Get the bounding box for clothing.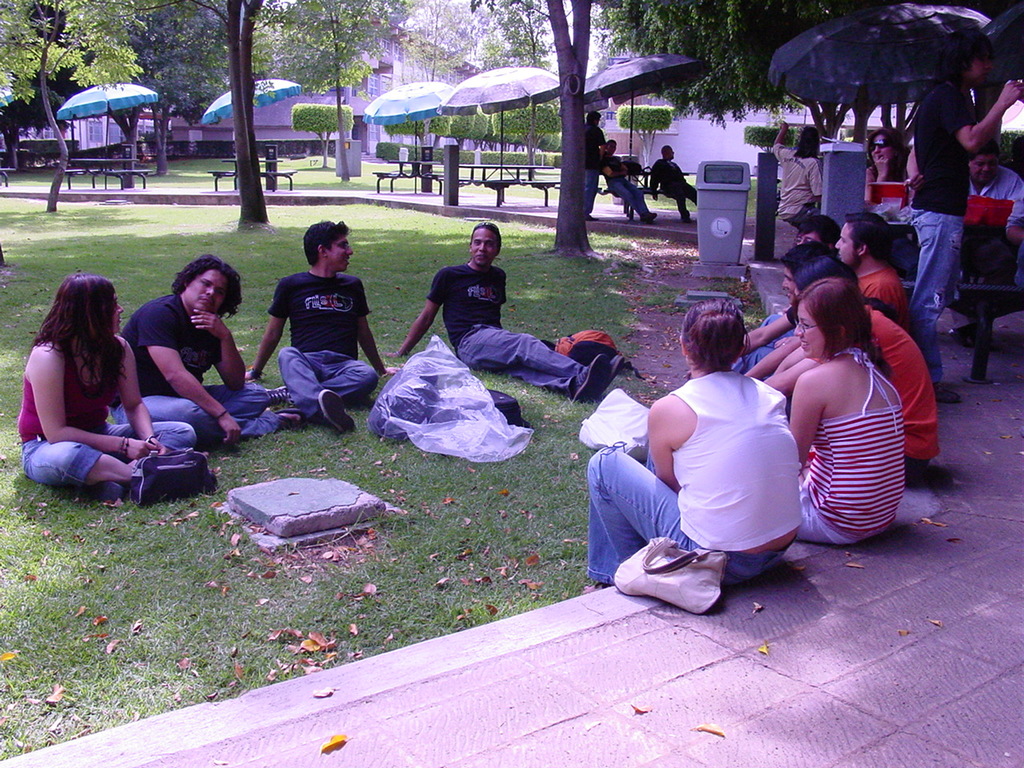
(x1=267, y1=271, x2=373, y2=418).
